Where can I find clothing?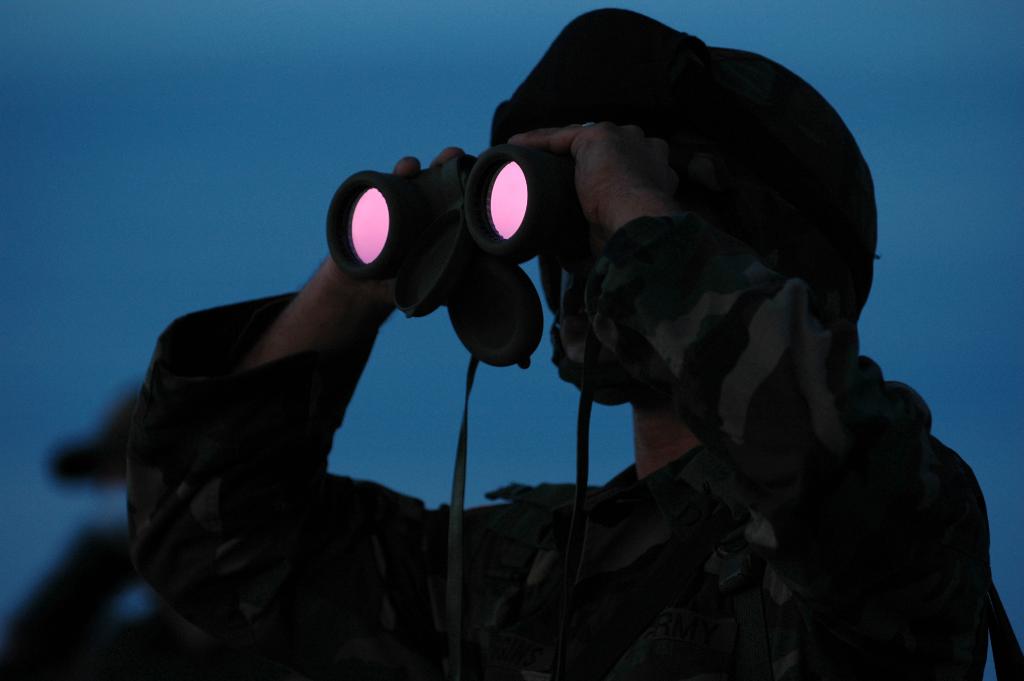
You can find it at 125:288:1023:680.
